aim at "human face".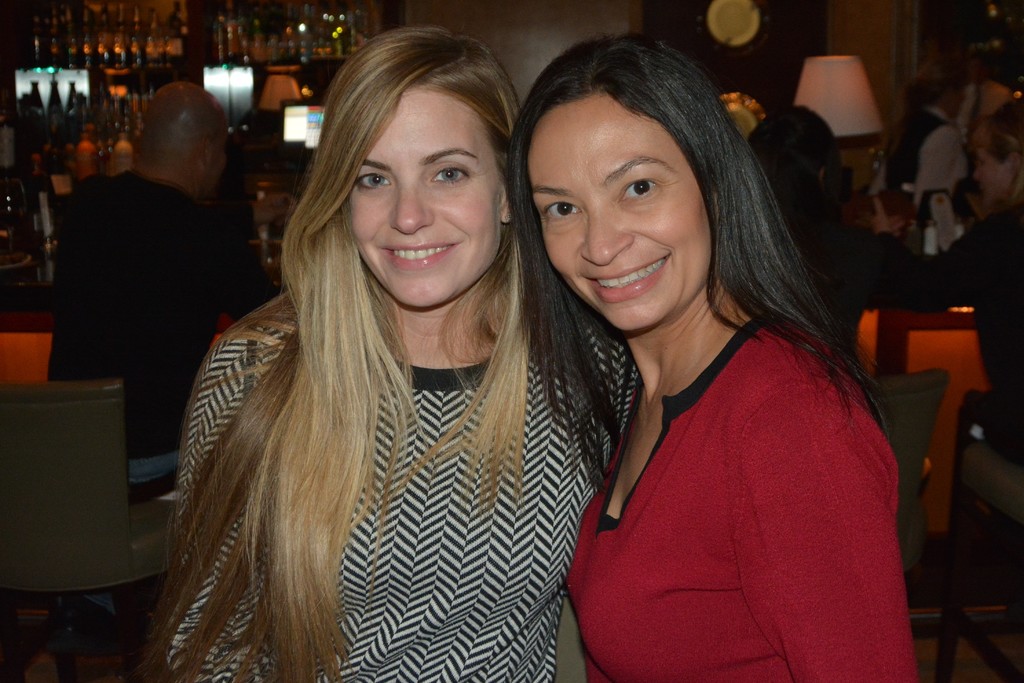
Aimed at (345,85,501,308).
